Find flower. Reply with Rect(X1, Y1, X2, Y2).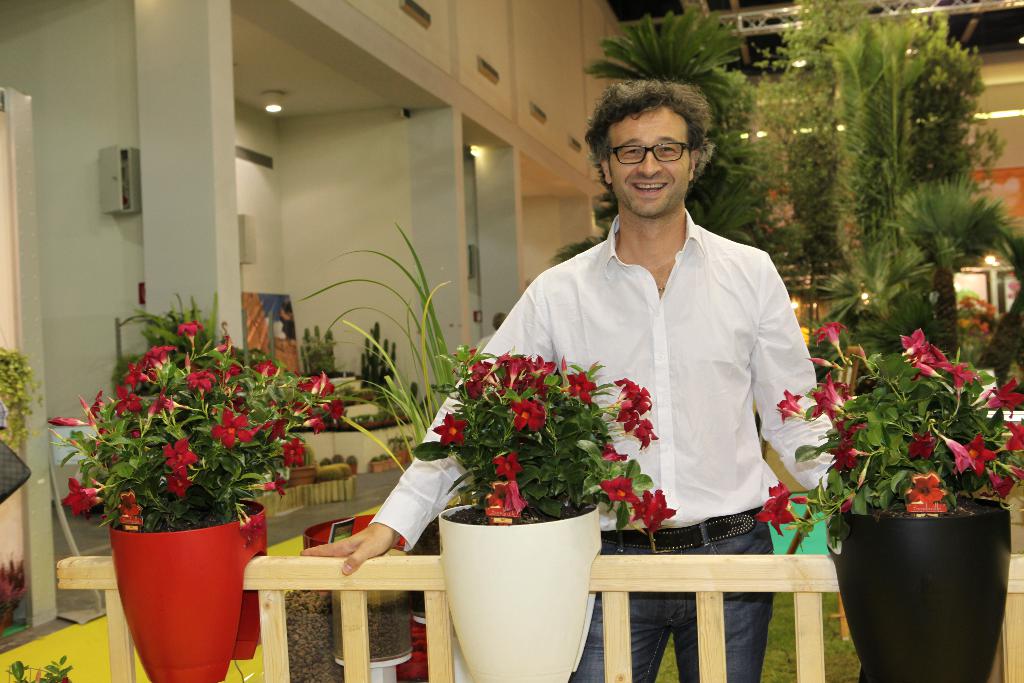
Rect(60, 475, 104, 519).
